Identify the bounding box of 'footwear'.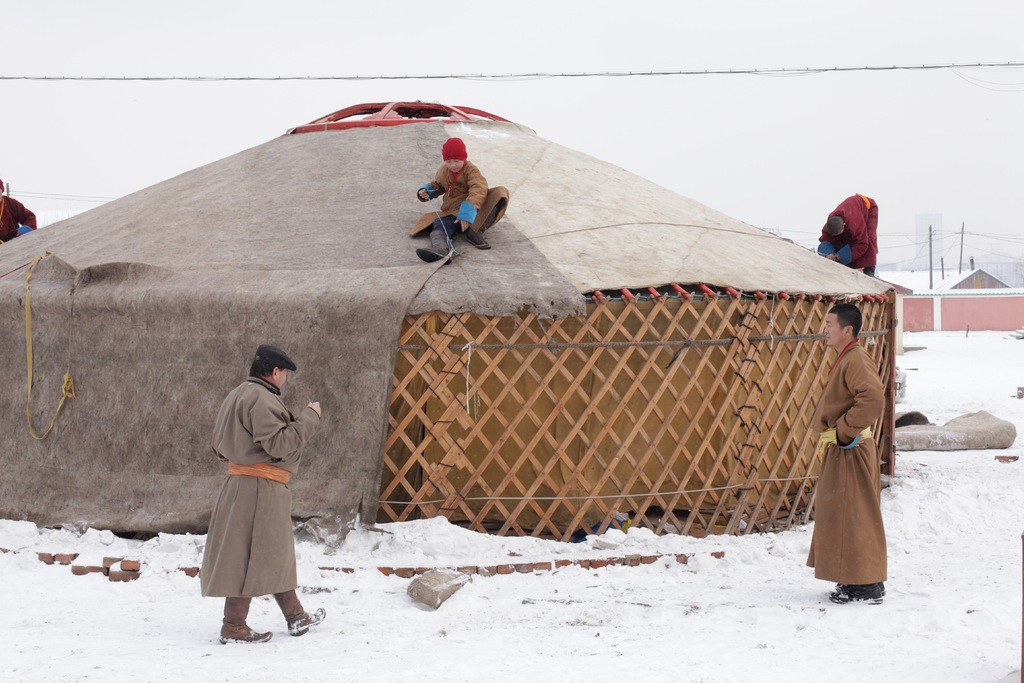
(x1=416, y1=228, x2=452, y2=267).
